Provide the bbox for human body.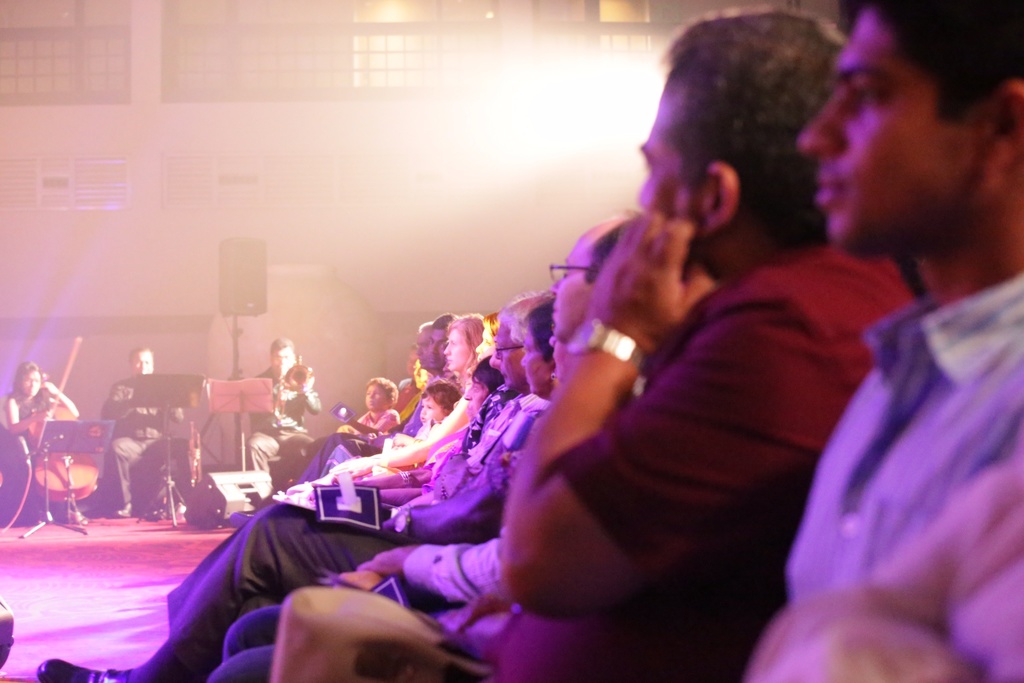
104, 384, 195, 518.
